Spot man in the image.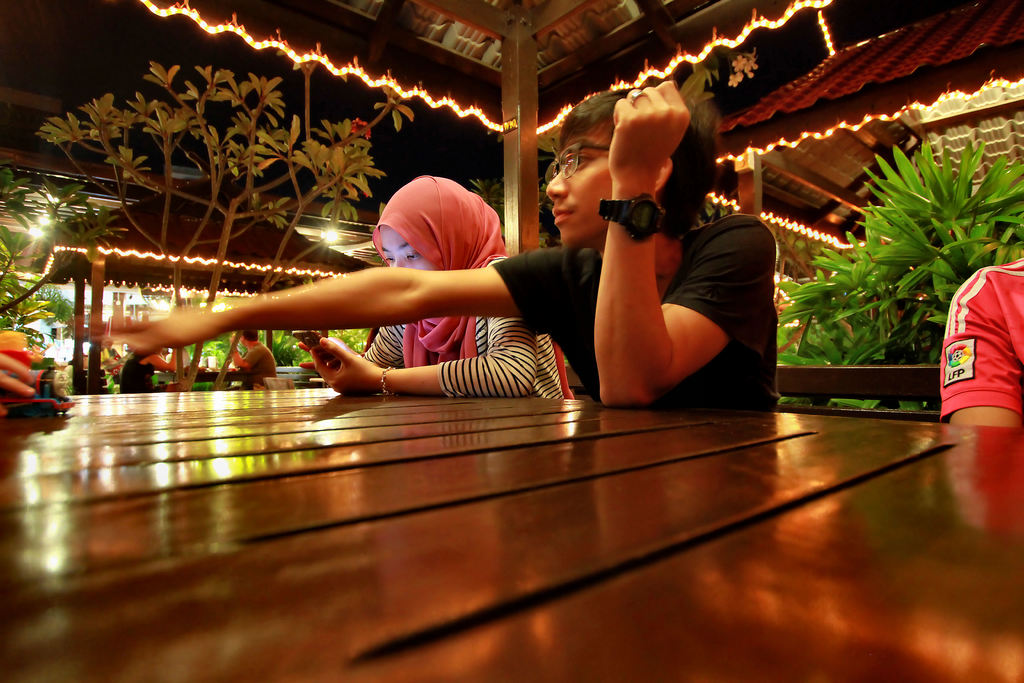
man found at (89, 78, 781, 408).
